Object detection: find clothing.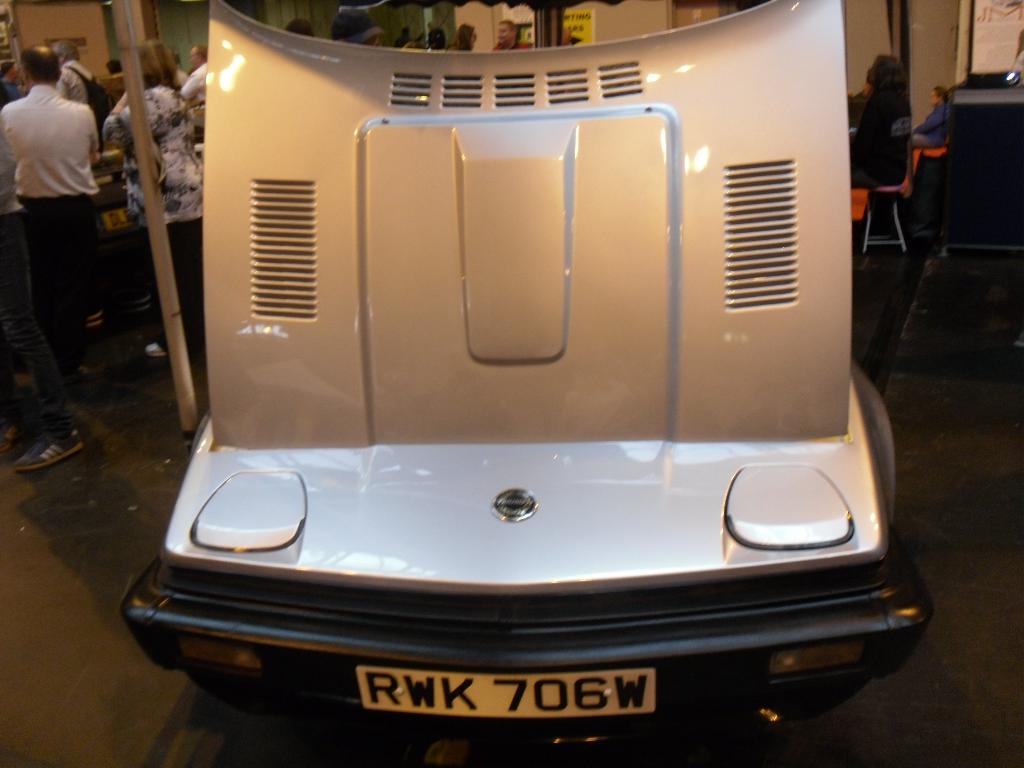
(906, 95, 954, 150).
